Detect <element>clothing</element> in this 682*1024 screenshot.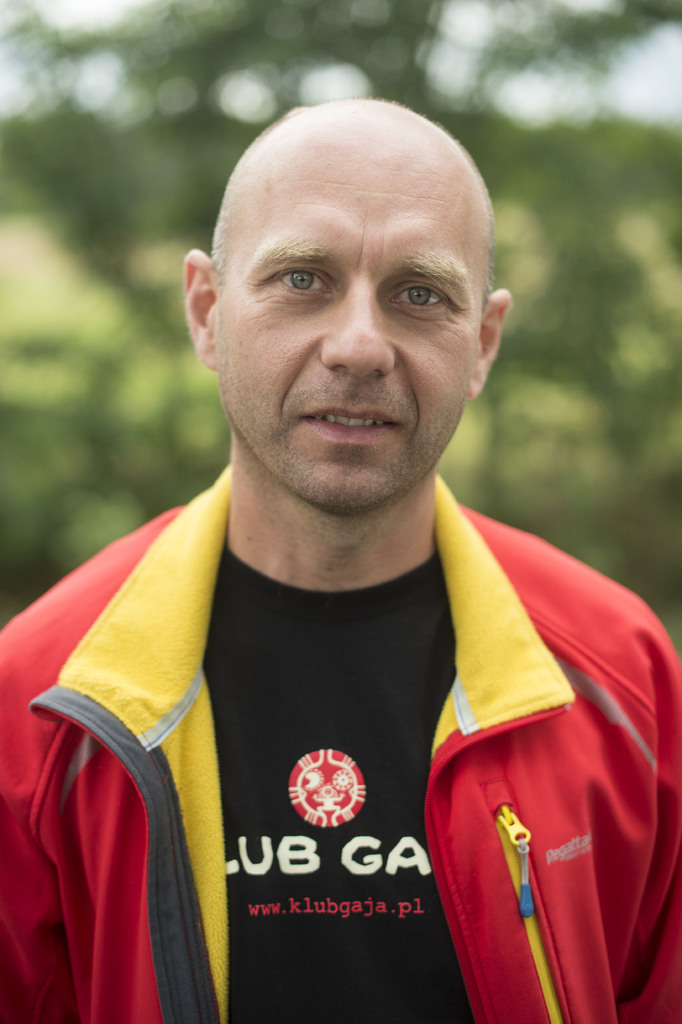
Detection: bbox(199, 550, 474, 1023).
